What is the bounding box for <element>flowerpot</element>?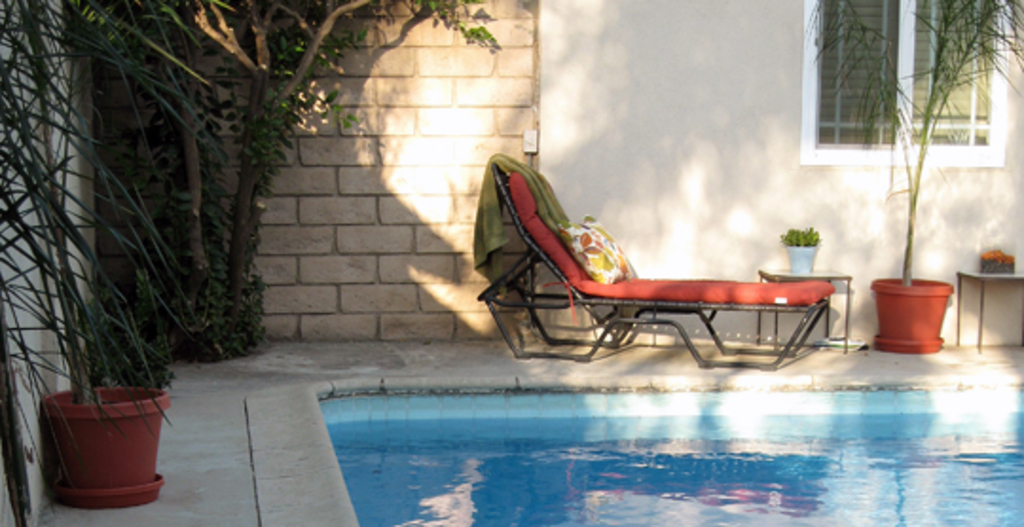
bbox(785, 241, 819, 277).
